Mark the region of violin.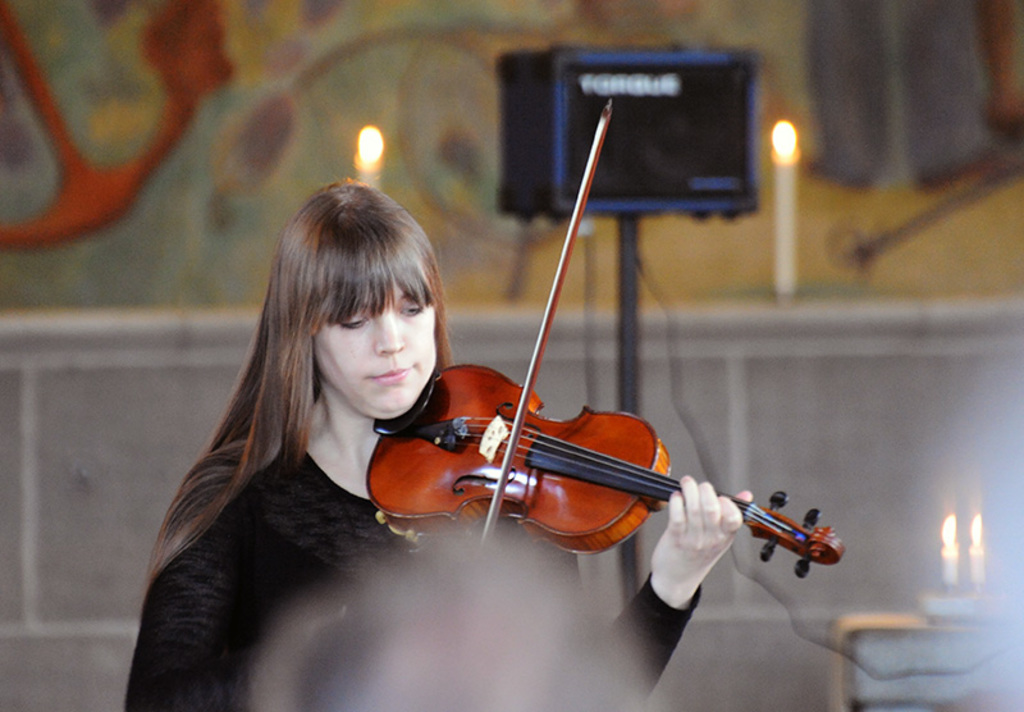
Region: 371:184:819:608.
